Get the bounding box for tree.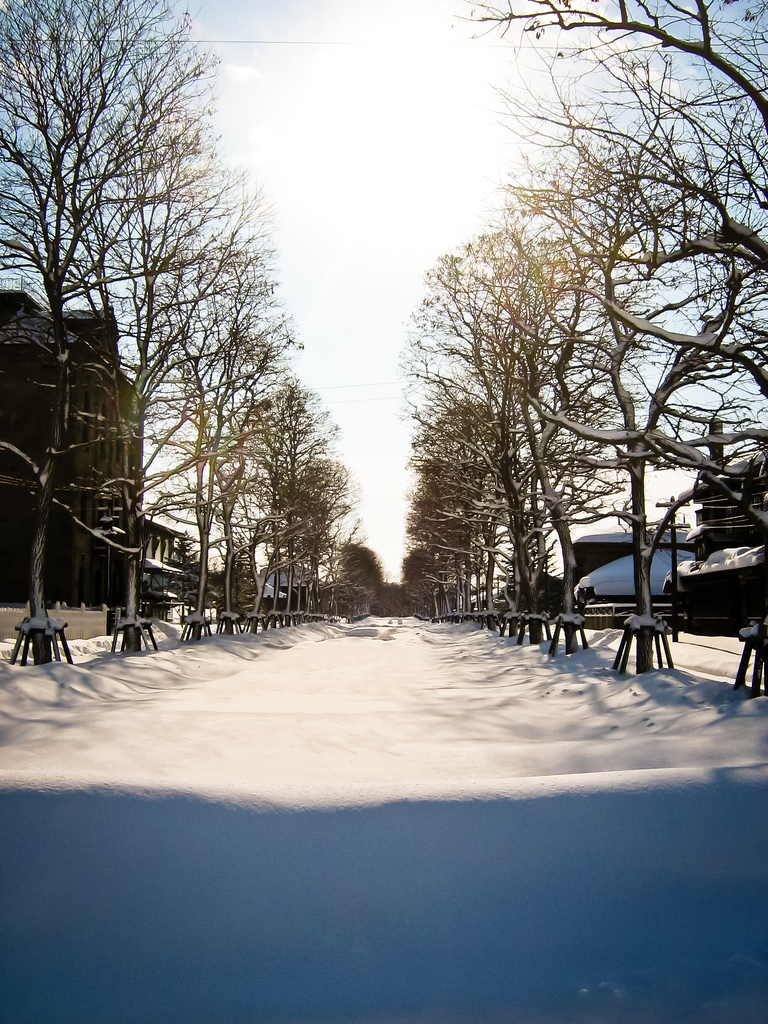
334, 536, 387, 625.
